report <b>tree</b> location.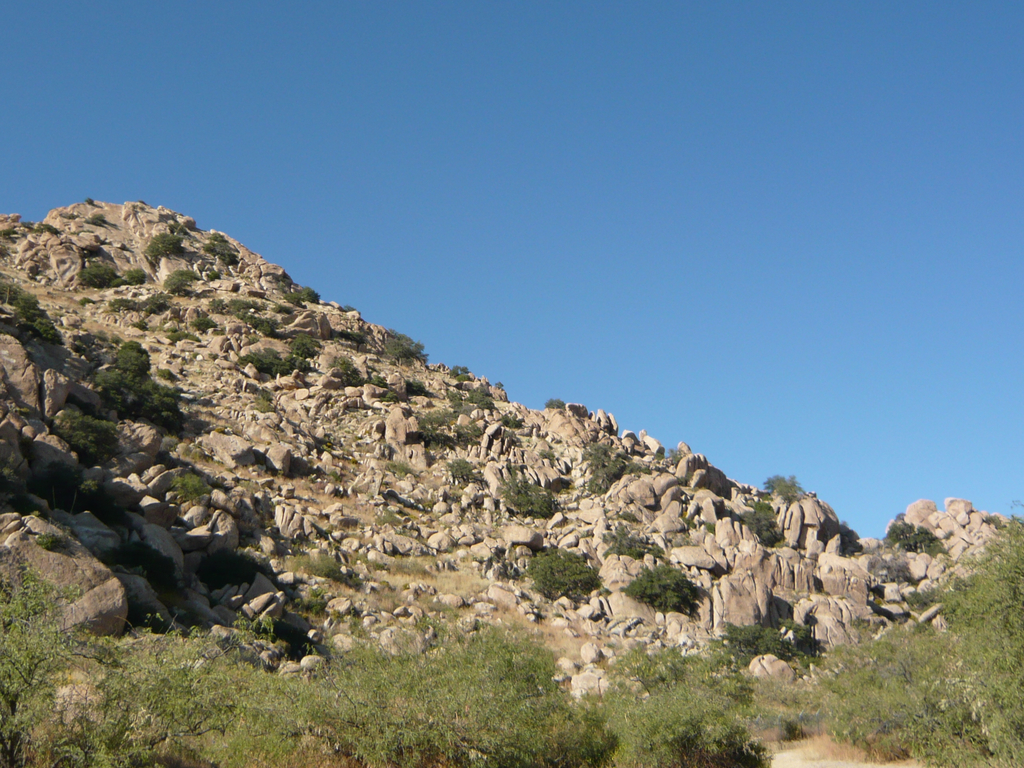
Report: [202,234,240,267].
